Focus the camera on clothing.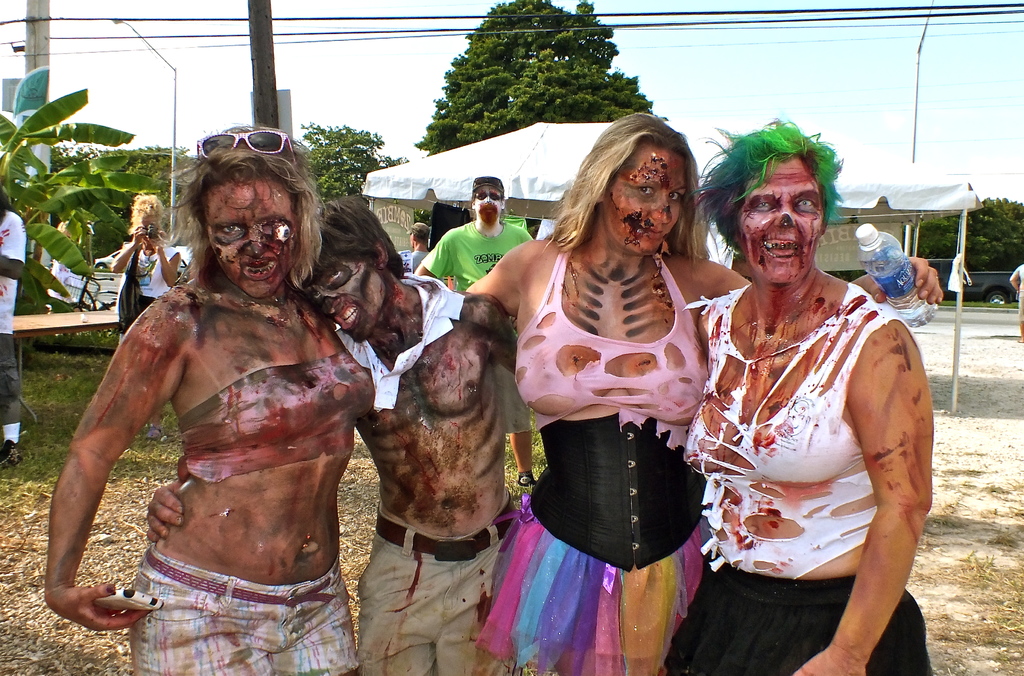
Focus region: [x1=470, y1=240, x2=707, y2=675].
